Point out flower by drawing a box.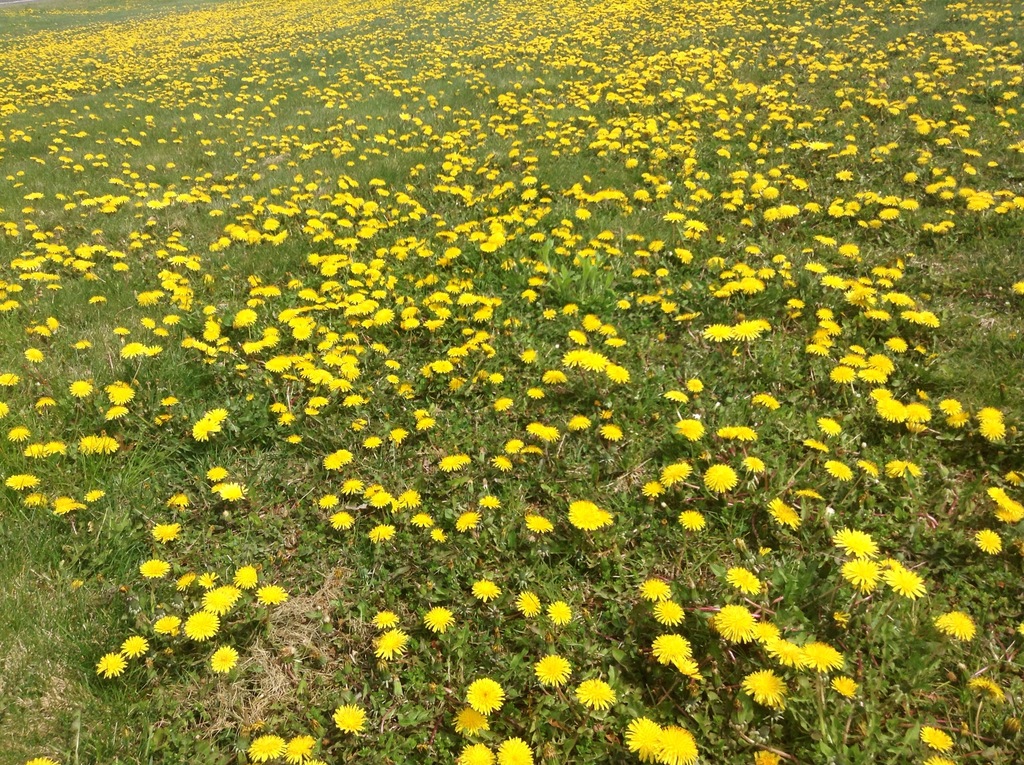
{"x1": 816, "y1": 417, "x2": 845, "y2": 438}.
